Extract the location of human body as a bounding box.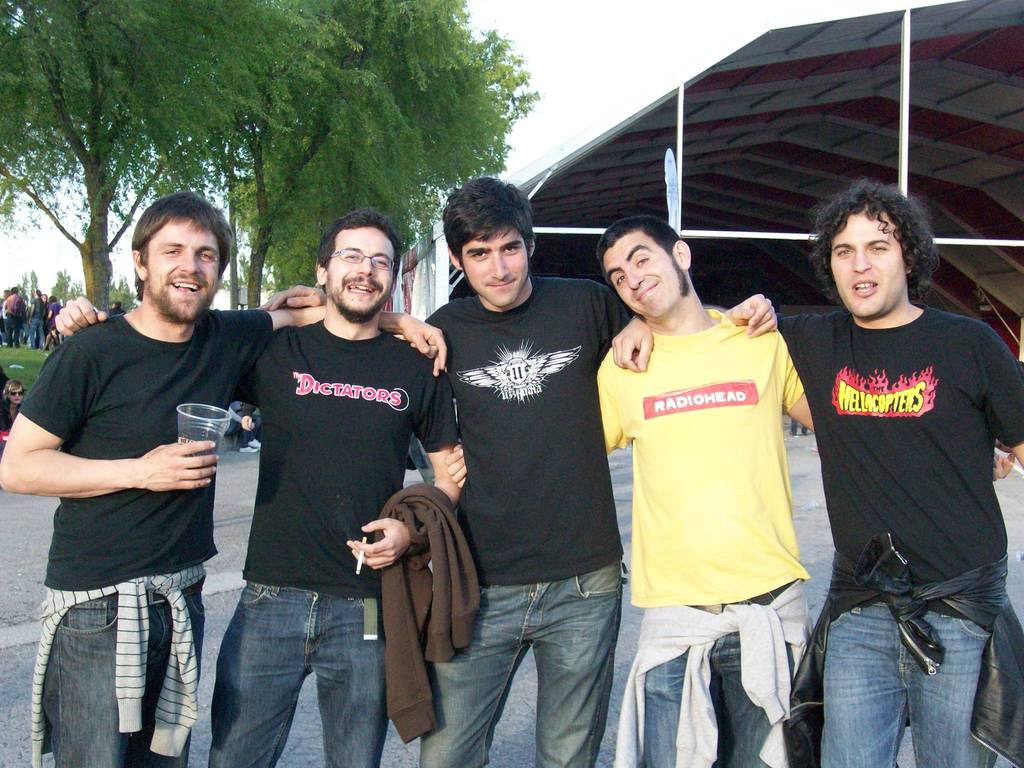
bbox(0, 399, 19, 444).
